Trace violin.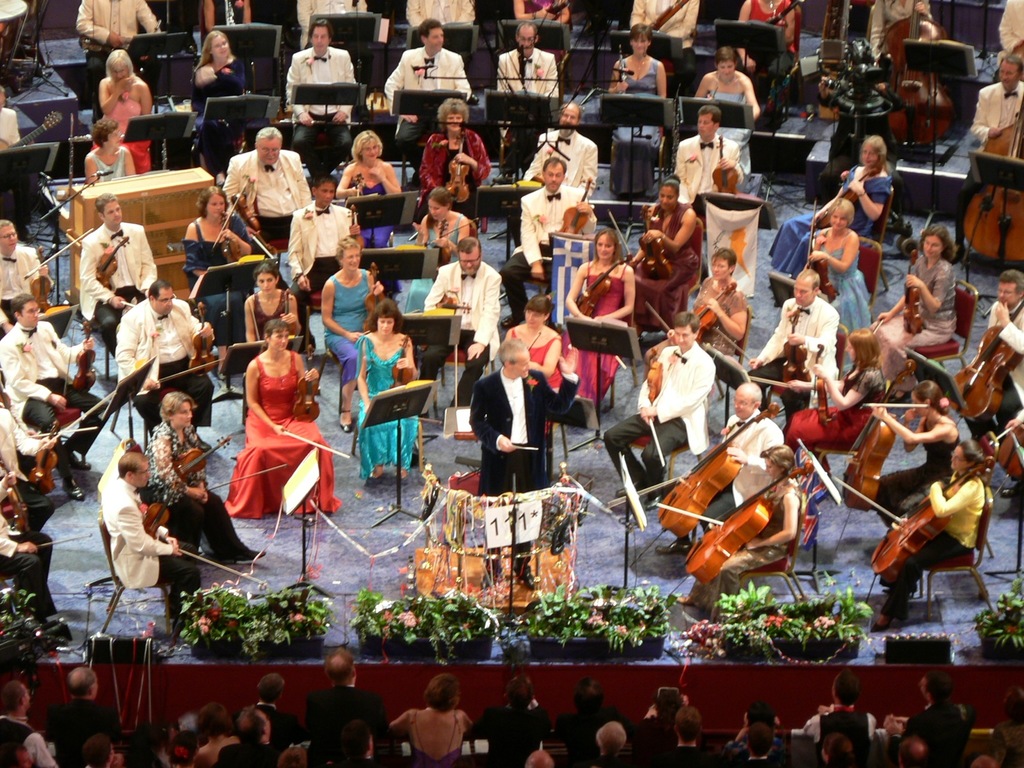
Traced to <box>435,291,474,408</box>.
